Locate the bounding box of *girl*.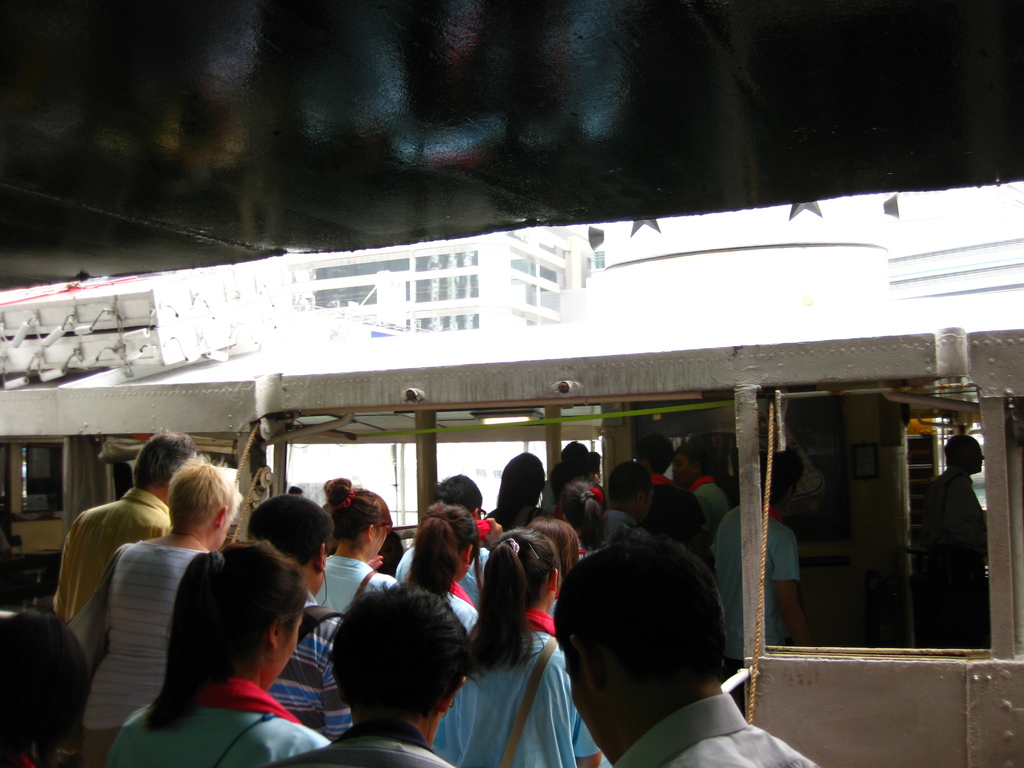
Bounding box: pyautogui.locateOnScreen(0, 611, 91, 767).
